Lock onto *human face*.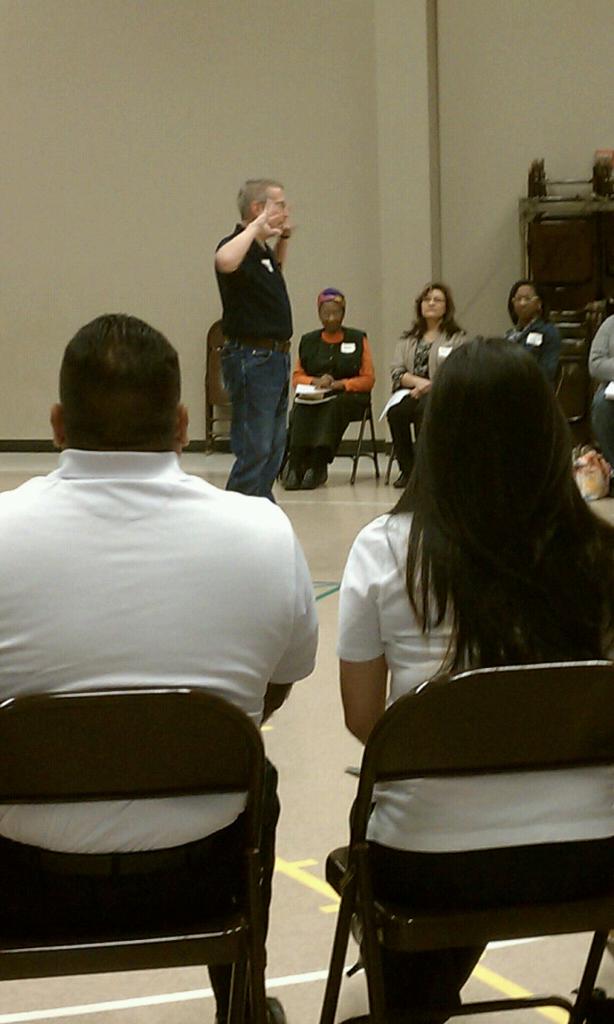
Locked: (left=271, top=188, right=288, bottom=230).
